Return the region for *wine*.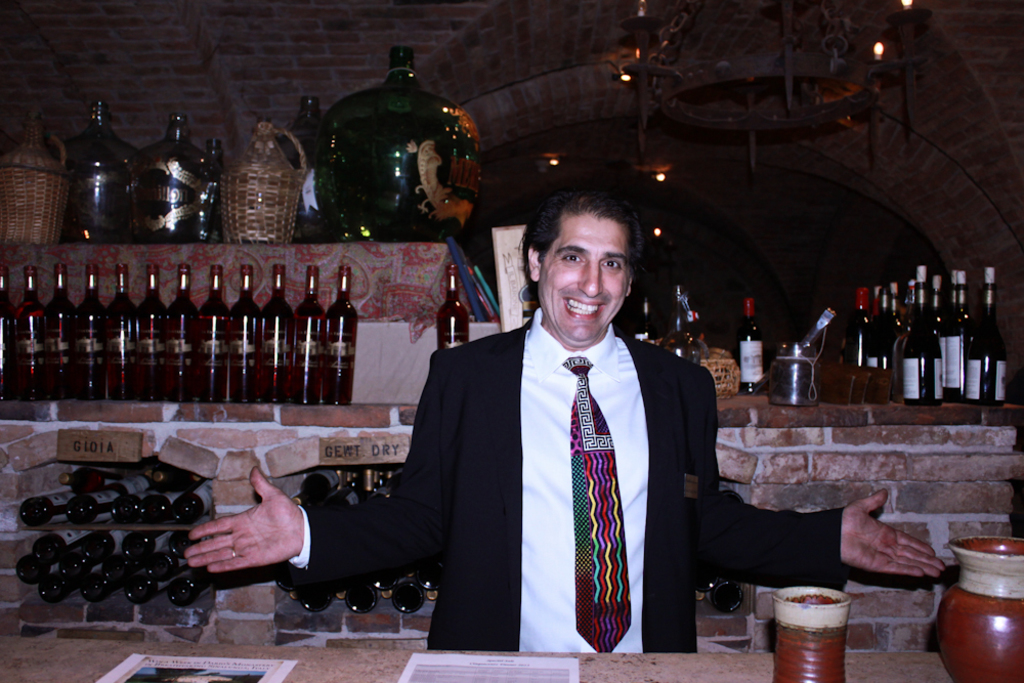
952, 270, 971, 392.
